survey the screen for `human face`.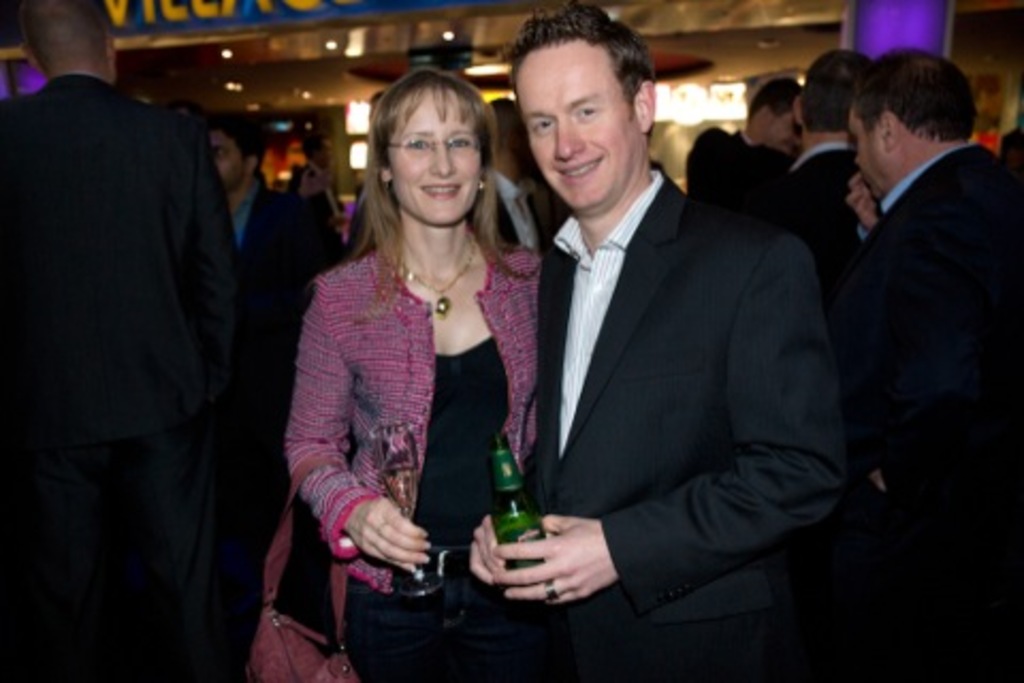
Survey found: detection(759, 115, 802, 160).
